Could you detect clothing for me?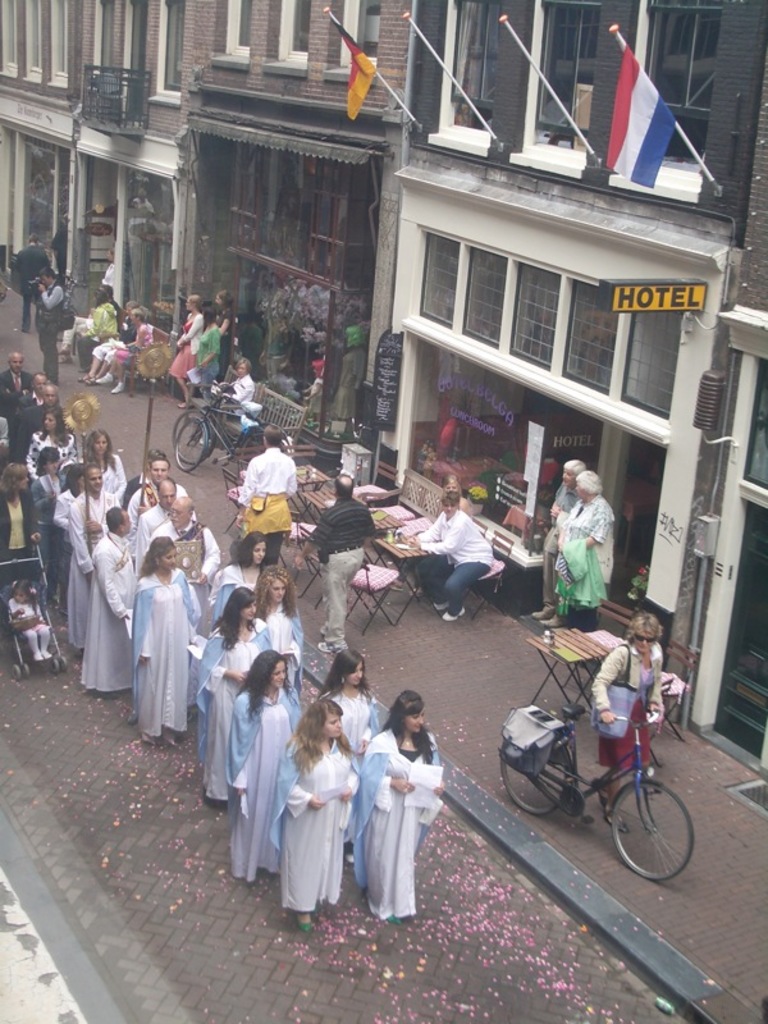
Detection result: [x1=228, y1=371, x2=260, y2=403].
